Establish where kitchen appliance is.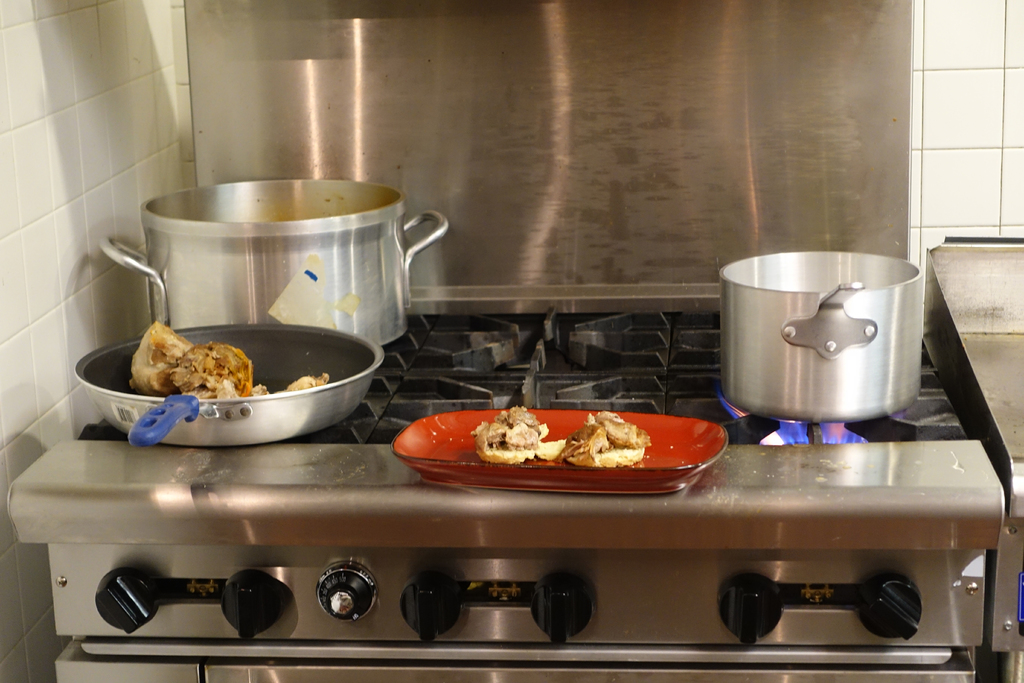
Established at (left=6, top=309, right=1002, bottom=682).
